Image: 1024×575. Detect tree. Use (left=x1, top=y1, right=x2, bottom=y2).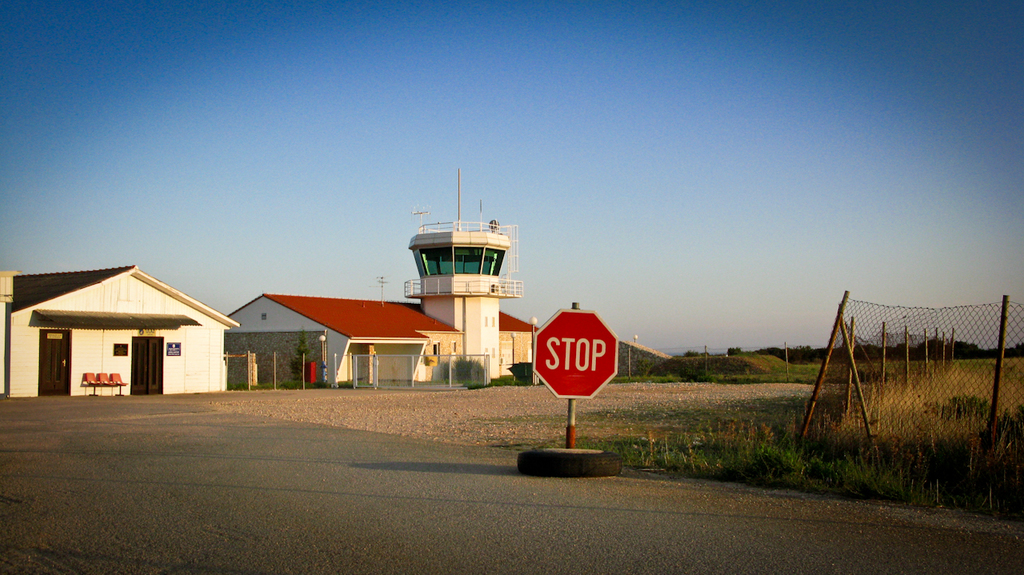
(left=727, top=345, right=741, bottom=355).
